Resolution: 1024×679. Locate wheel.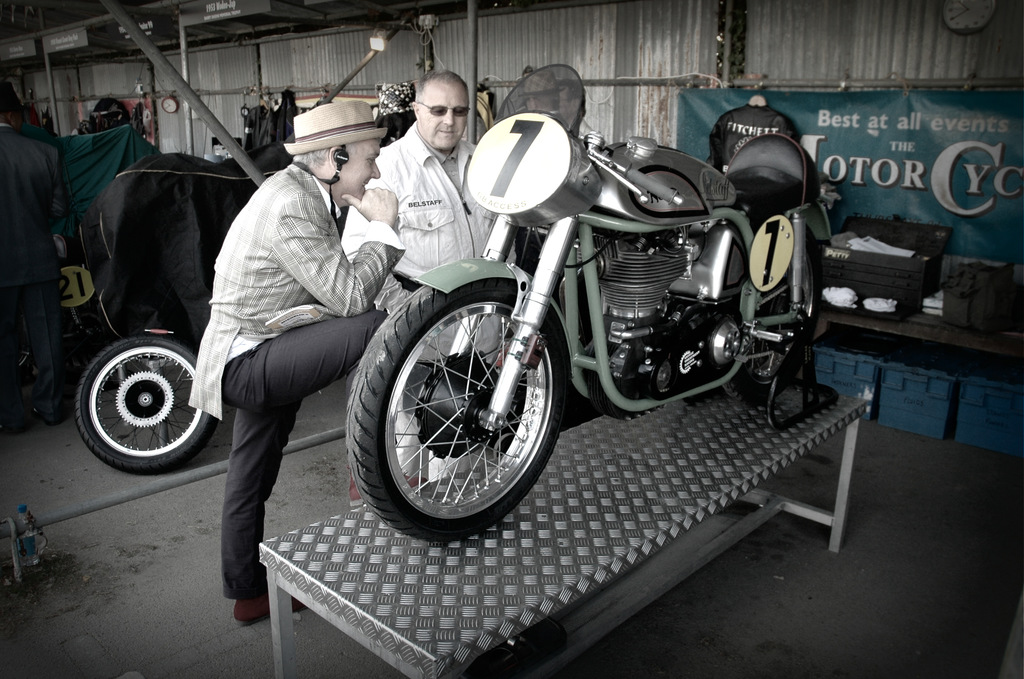
{"x1": 726, "y1": 221, "x2": 820, "y2": 408}.
